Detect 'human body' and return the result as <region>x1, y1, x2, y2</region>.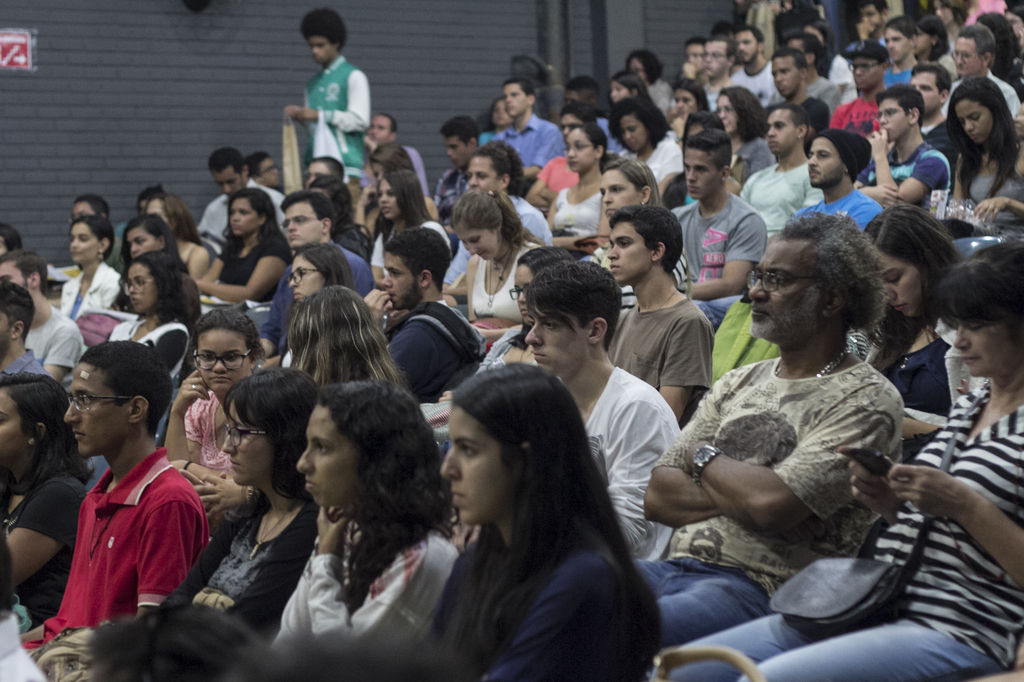
<region>834, 91, 879, 138</region>.
